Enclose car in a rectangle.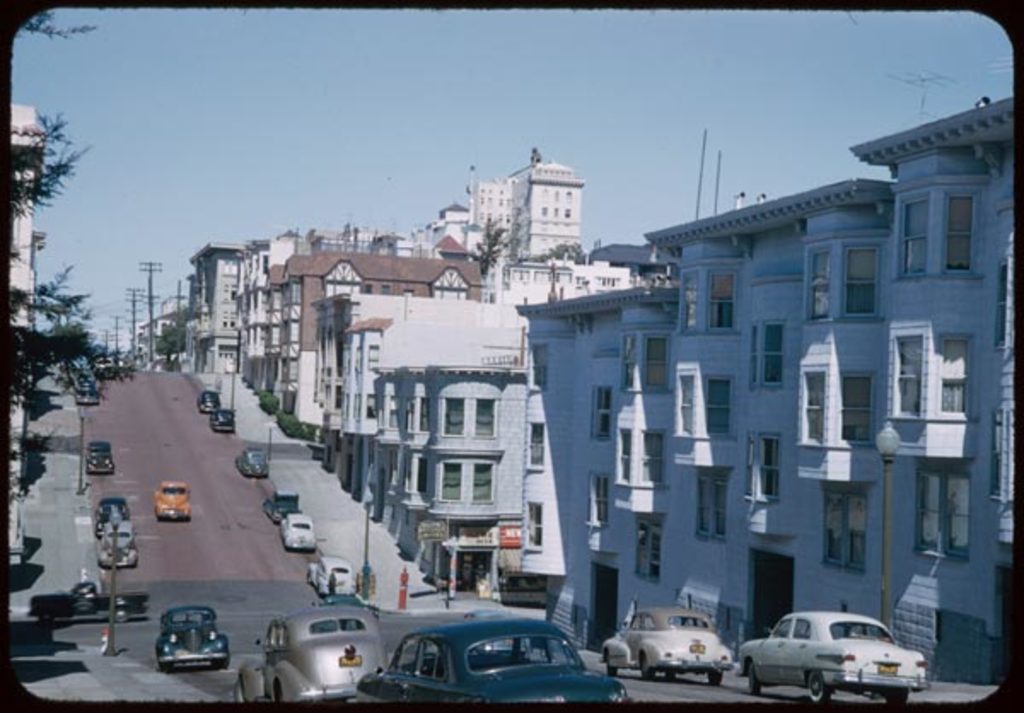
(147,476,196,524).
